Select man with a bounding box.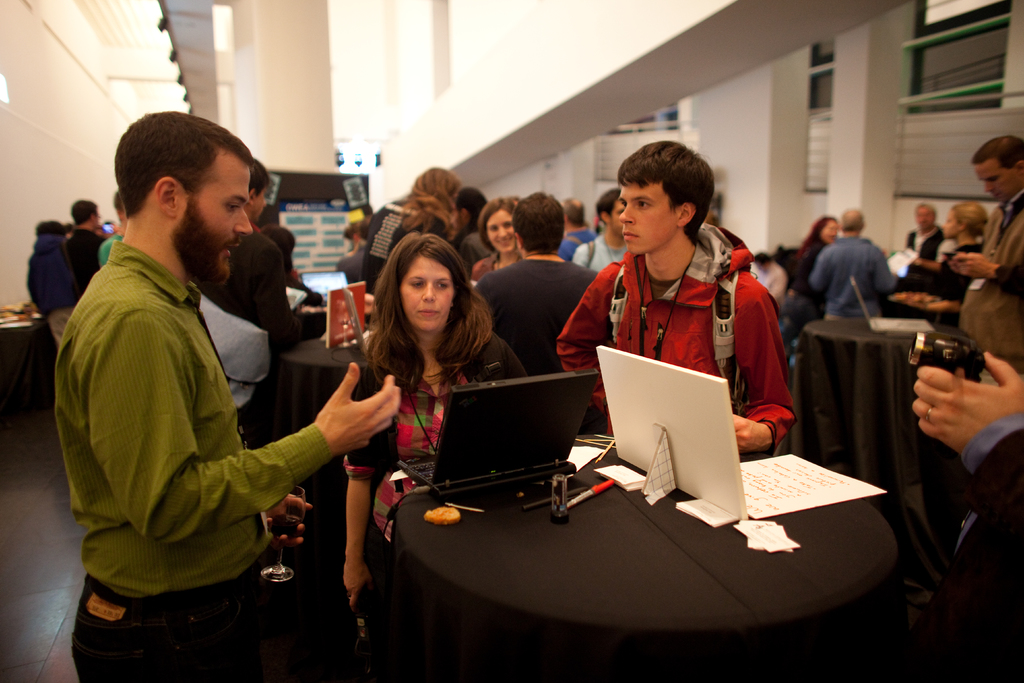
bbox=(572, 192, 636, 267).
